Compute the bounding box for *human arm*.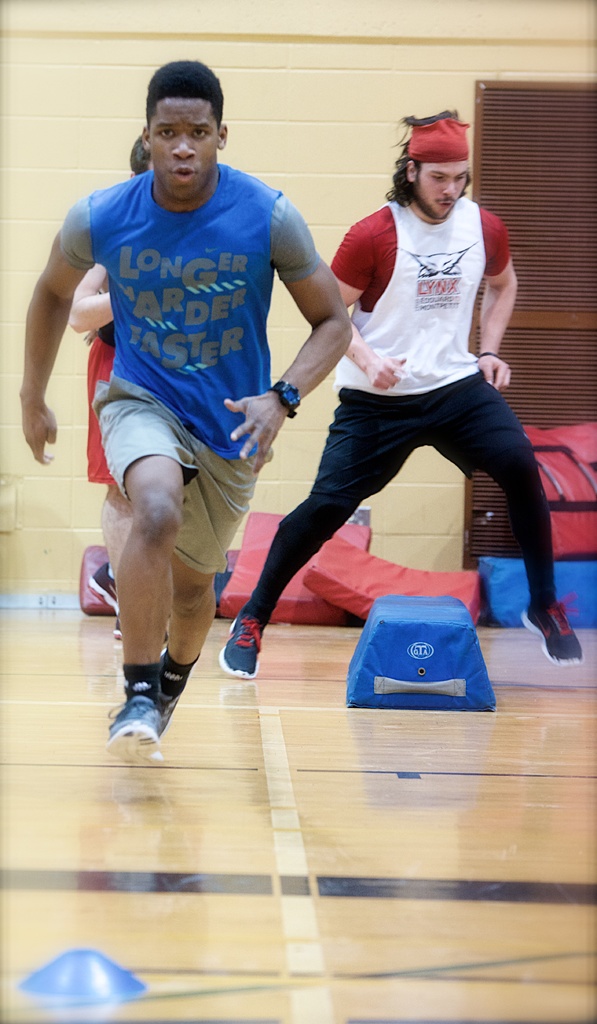
[left=25, top=204, right=116, bottom=423].
